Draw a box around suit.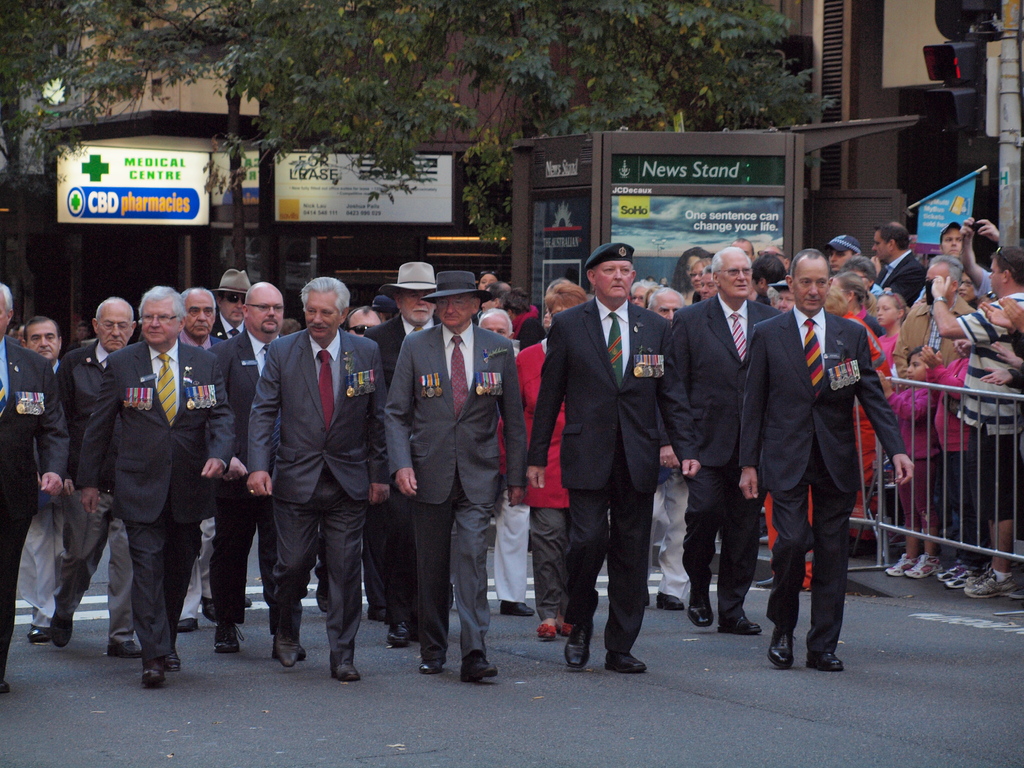
<region>518, 249, 659, 671</region>.
